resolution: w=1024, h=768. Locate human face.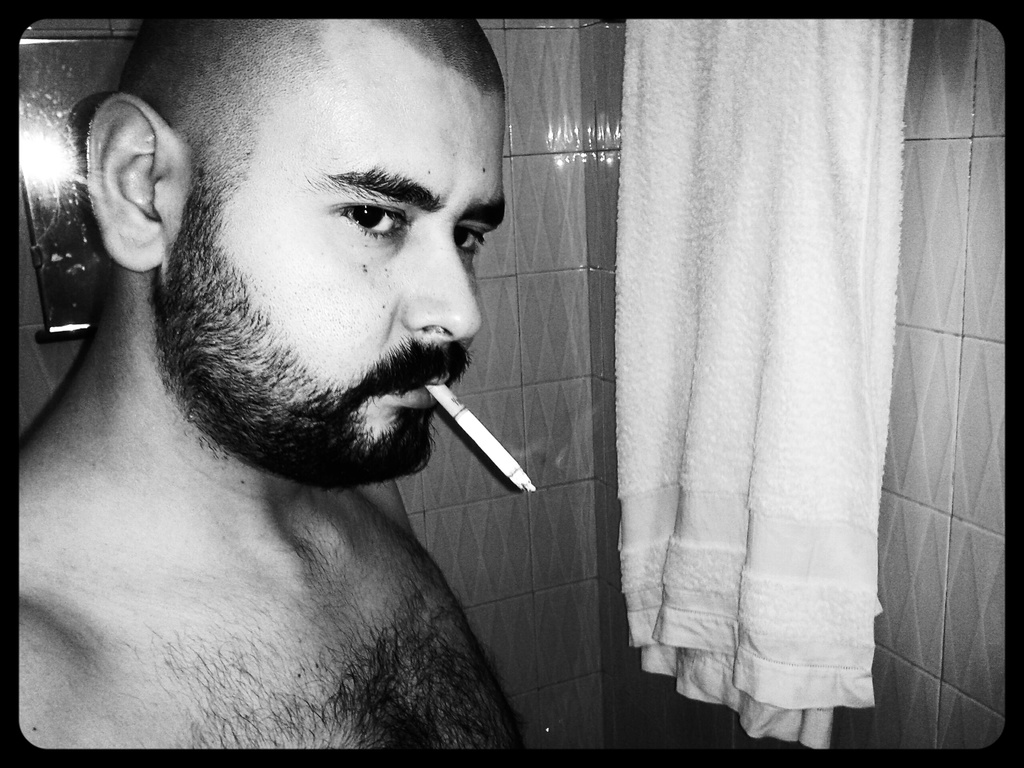
168,81,510,472.
